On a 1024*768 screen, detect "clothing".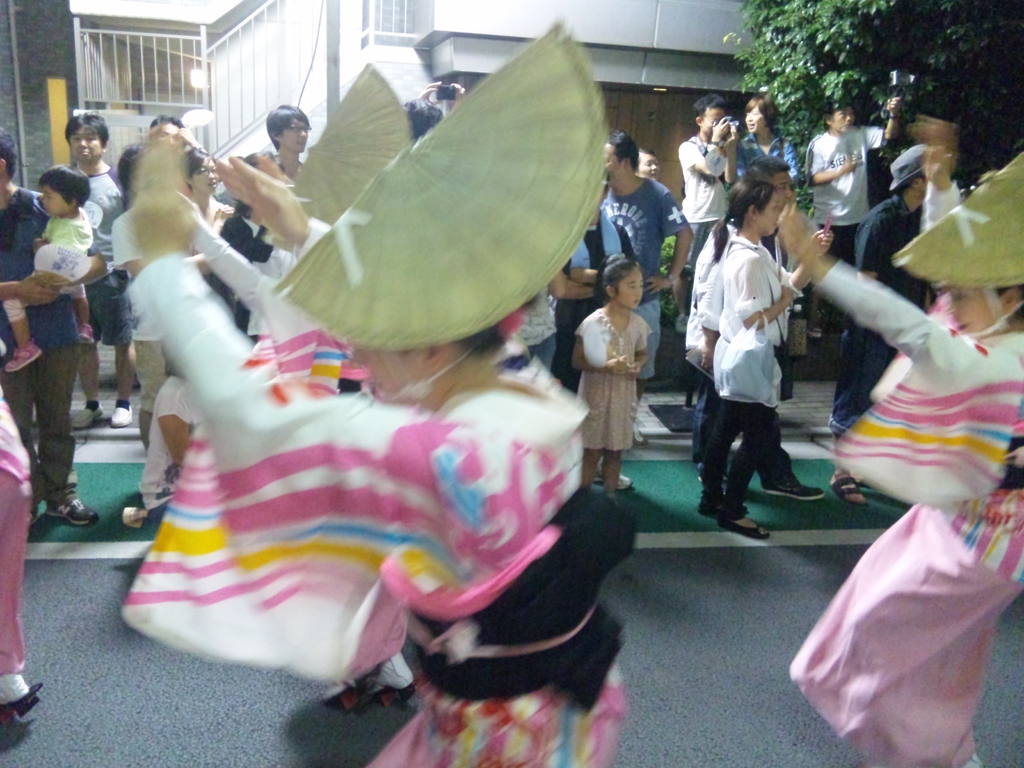
[203,191,234,268].
